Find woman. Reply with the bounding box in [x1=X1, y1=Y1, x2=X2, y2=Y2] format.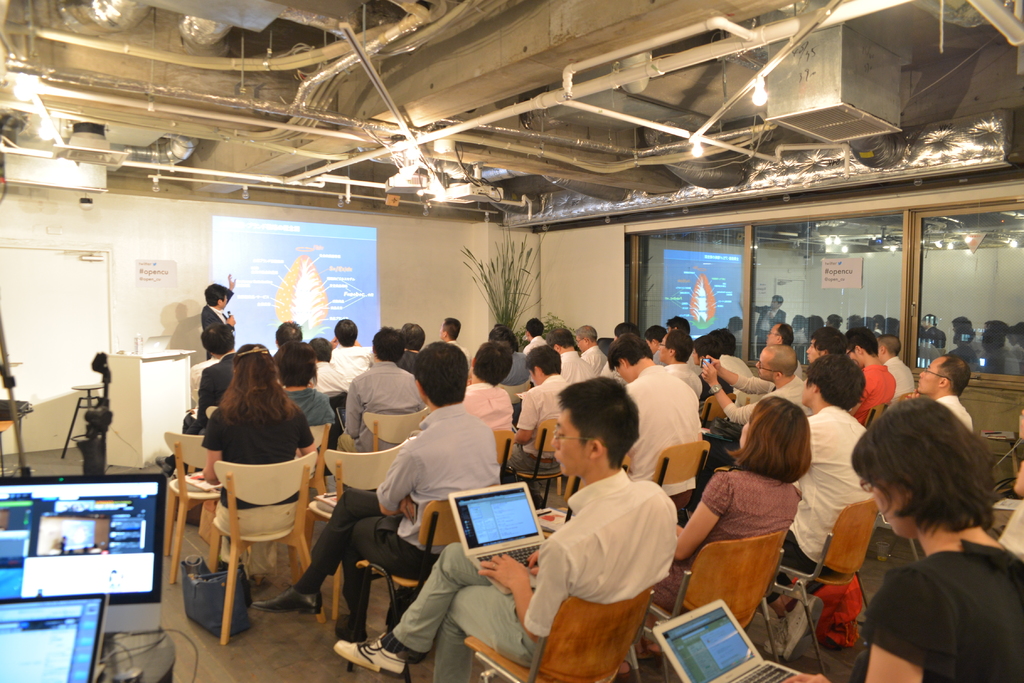
[x1=202, y1=343, x2=323, y2=588].
